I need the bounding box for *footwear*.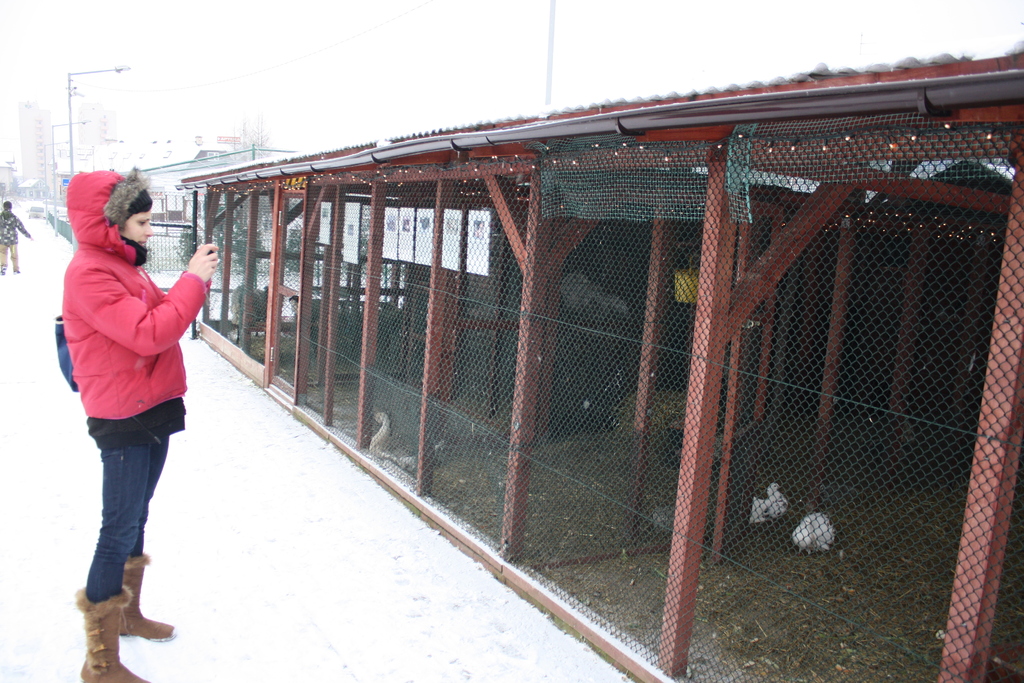
Here it is: box=[2, 263, 8, 273].
